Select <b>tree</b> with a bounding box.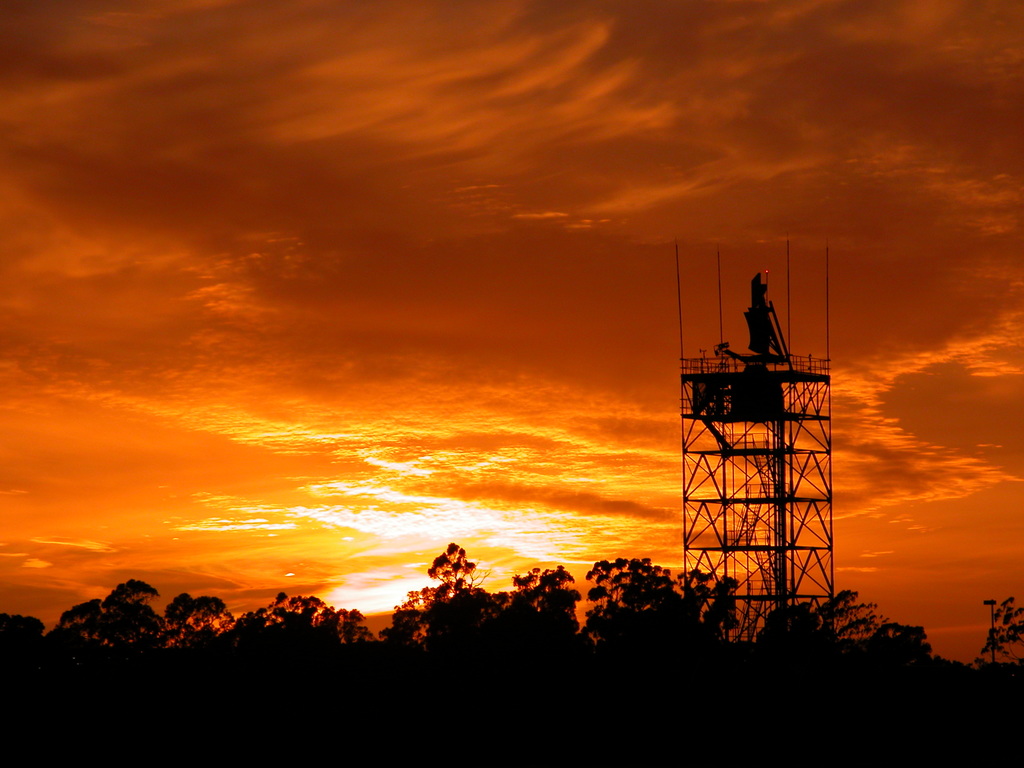
[388,543,511,669].
